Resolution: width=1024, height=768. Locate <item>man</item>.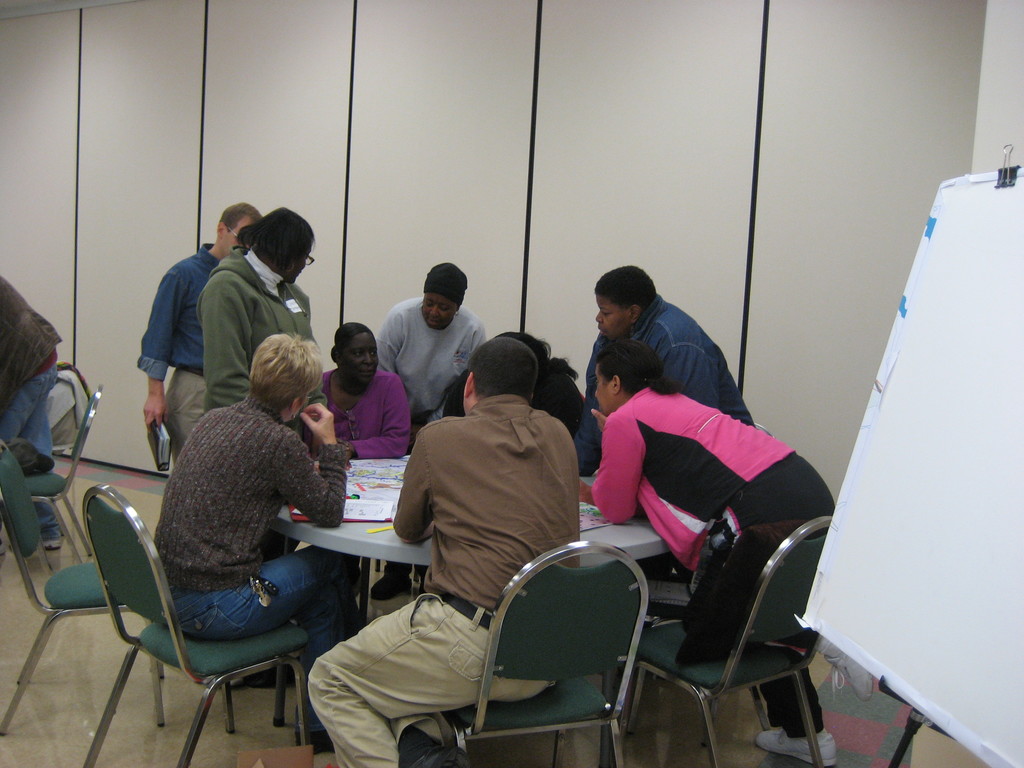
<bbox>567, 267, 771, 484</bbox>.
